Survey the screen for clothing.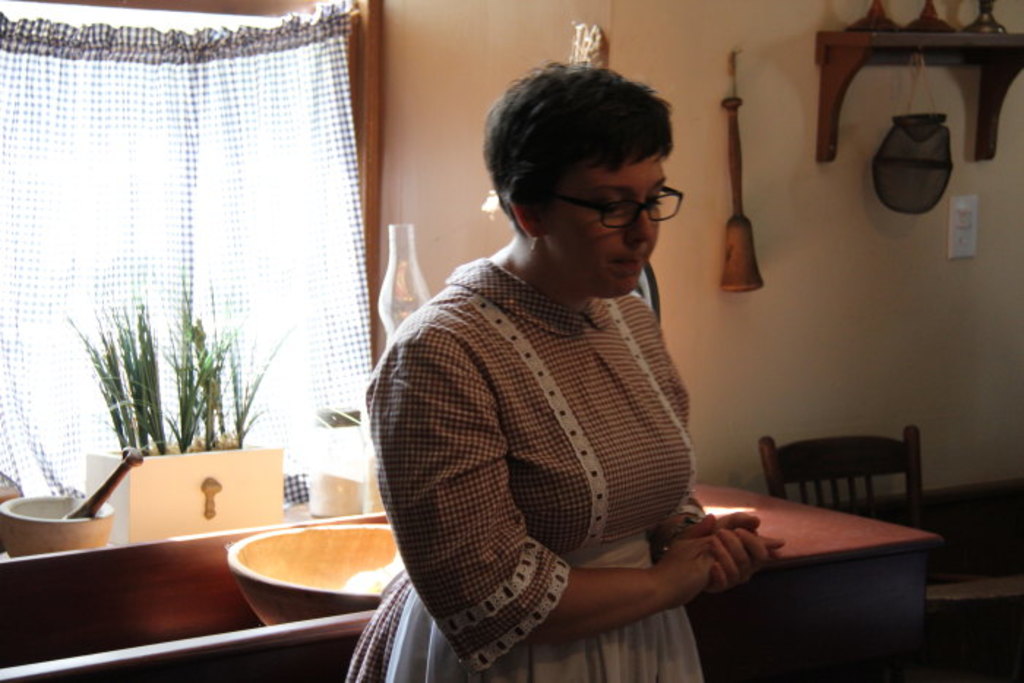
Survey found: <bbox>339, 254, 704, 682</bbox>.
